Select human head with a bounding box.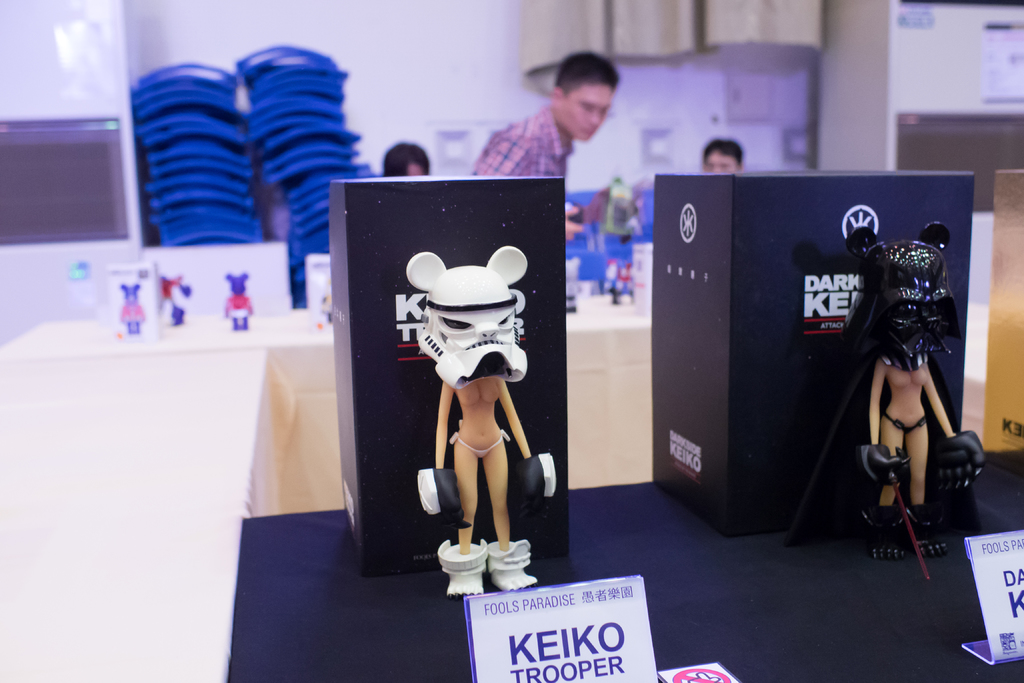
<box>383,140,430,173</box>.
